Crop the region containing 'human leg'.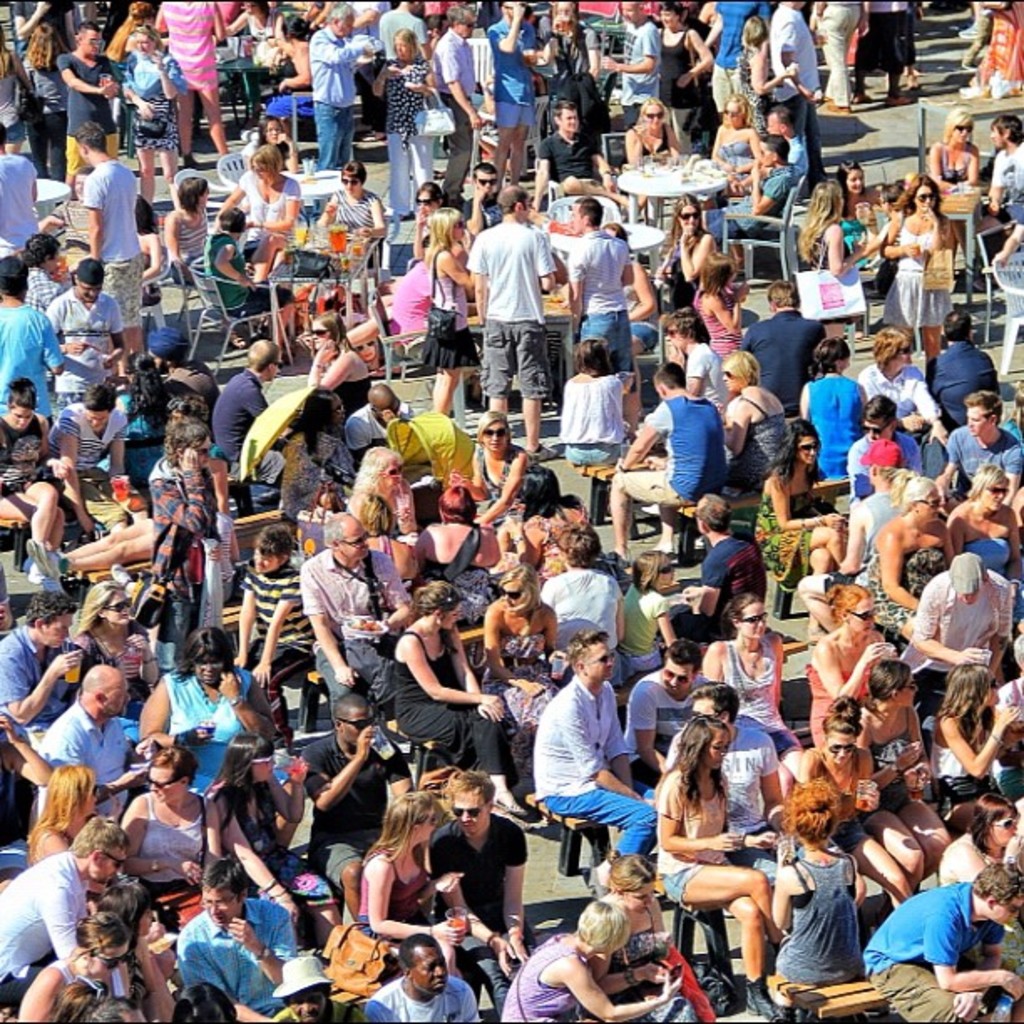
Crop region: <bbox>514, 320, 554, 457</bbox>.
